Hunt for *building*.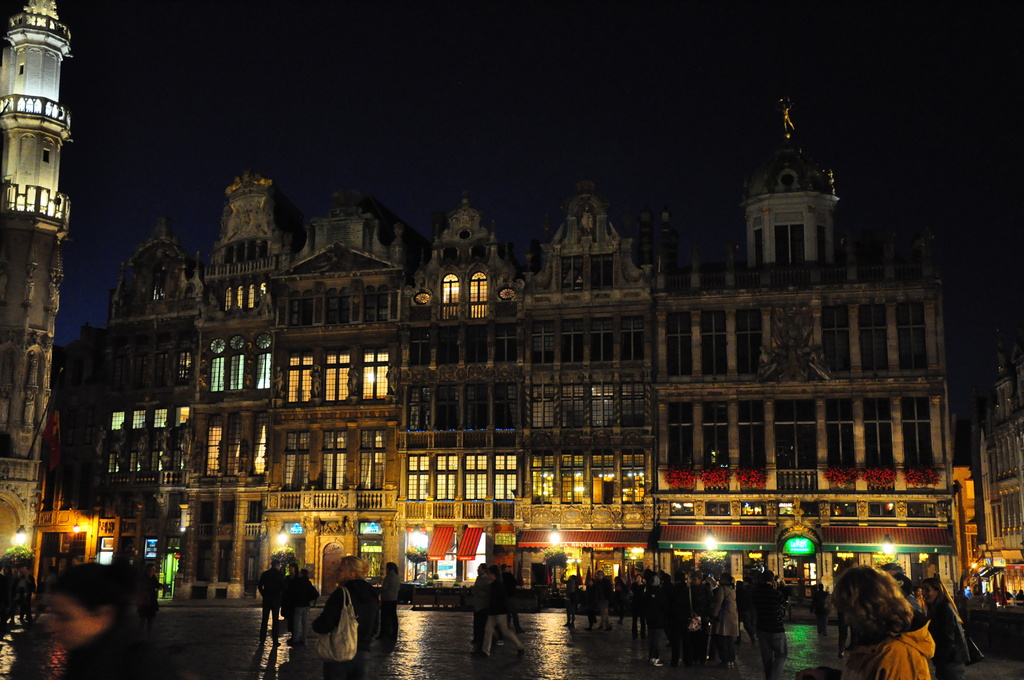
Hunted down at bbox=[974, 354, 1023, 606].
